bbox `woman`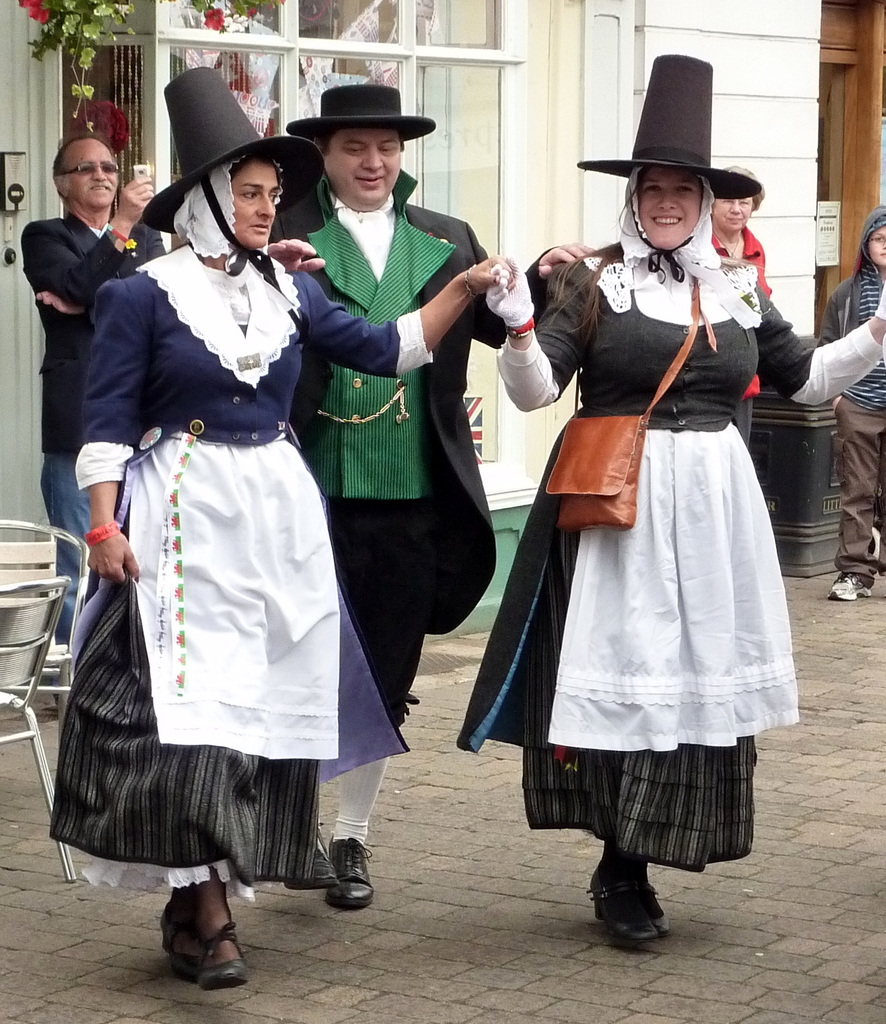
BBox(714, 160, 801, 455)
